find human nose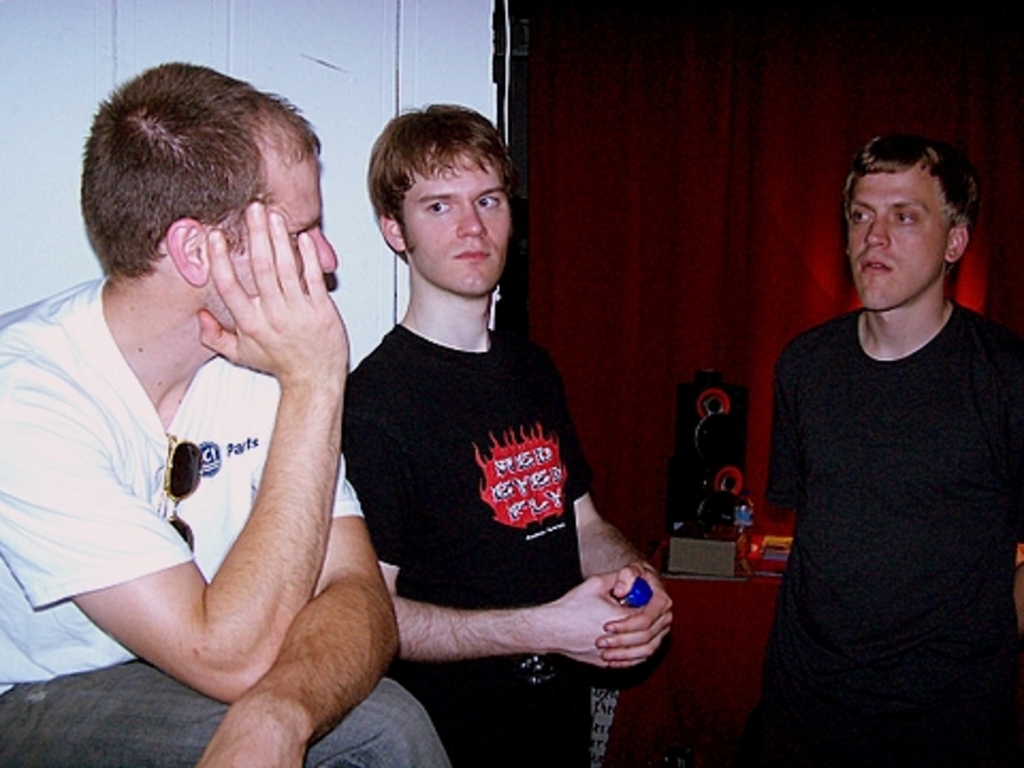
BBox(459, 201, 486, 235)
